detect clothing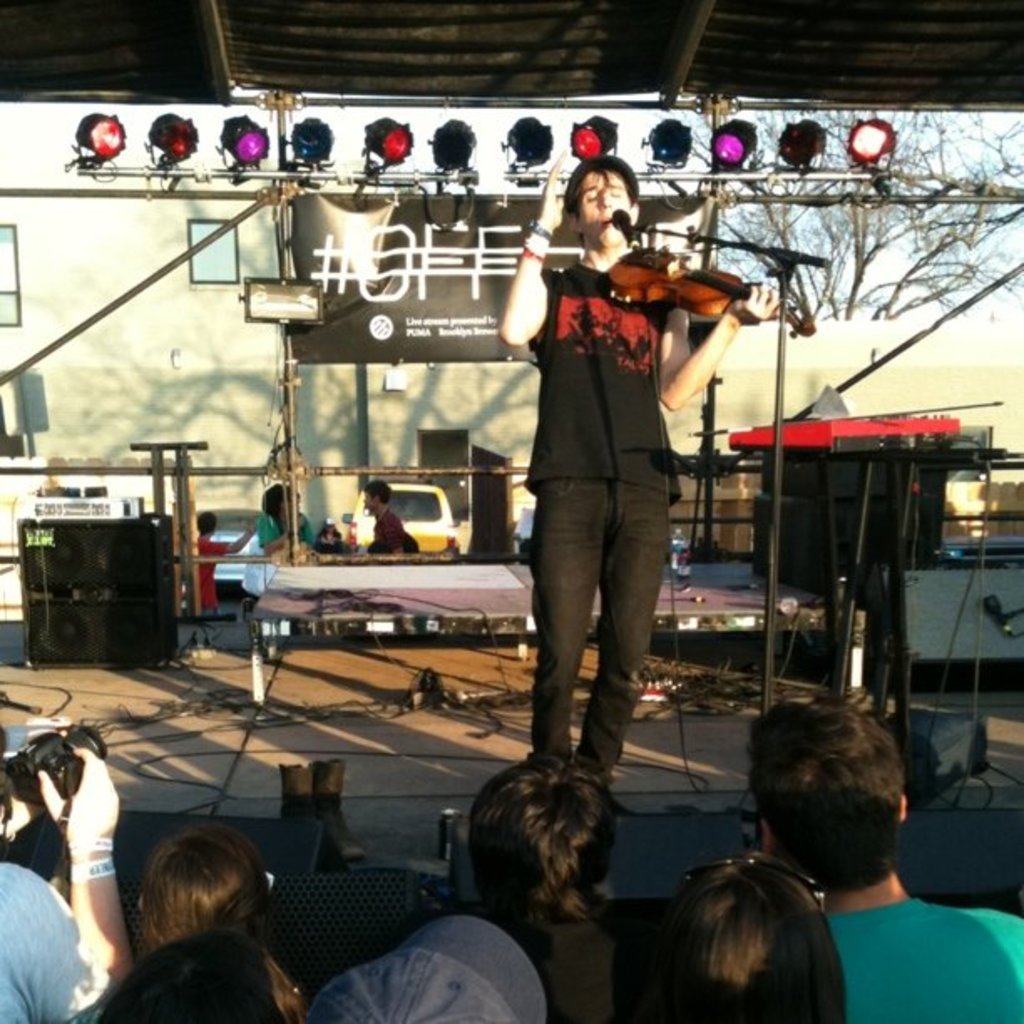
bbox=(365, 509, 418, 550)
